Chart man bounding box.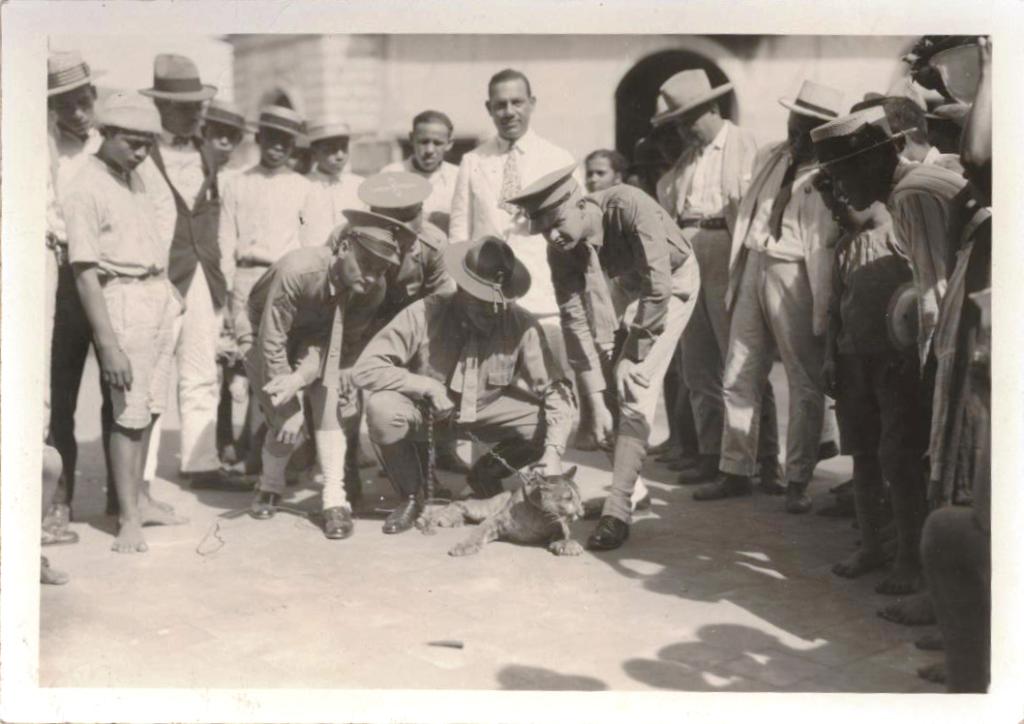
Charted: pyautogui.locateOnScreen(245, 204, 418, 540).
